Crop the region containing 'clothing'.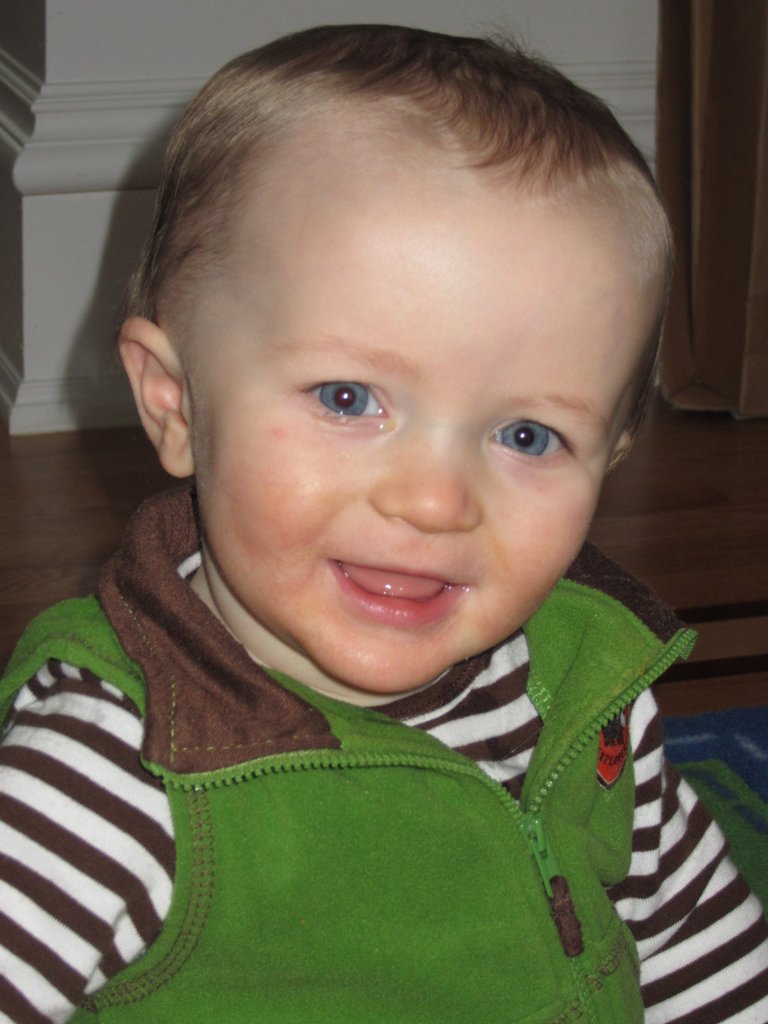
Crop region: [x1=17, y1=595, x2=662, y2=1009].
